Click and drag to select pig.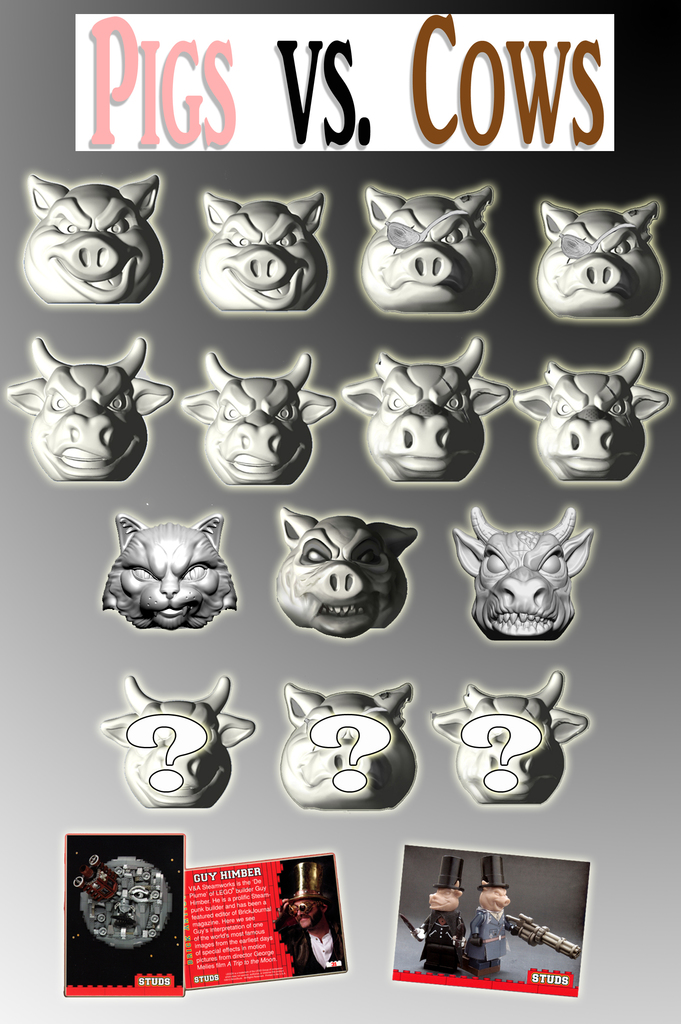
Selection: locate(4, 337, 170, 481).
